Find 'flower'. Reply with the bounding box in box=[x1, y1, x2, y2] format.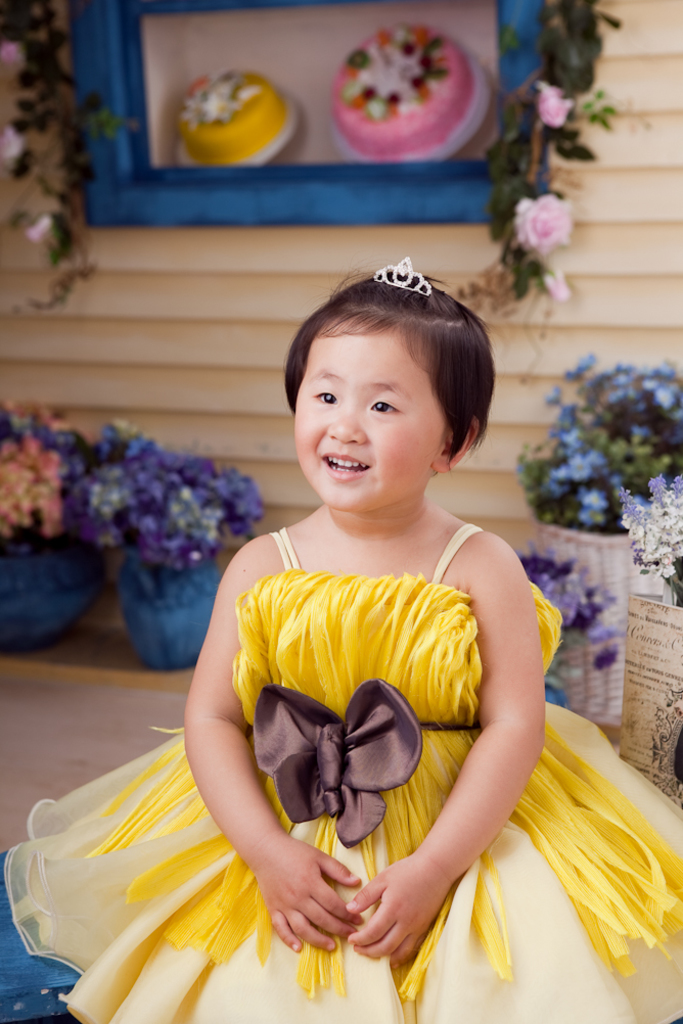
box=[535, 82, 572, 128].
